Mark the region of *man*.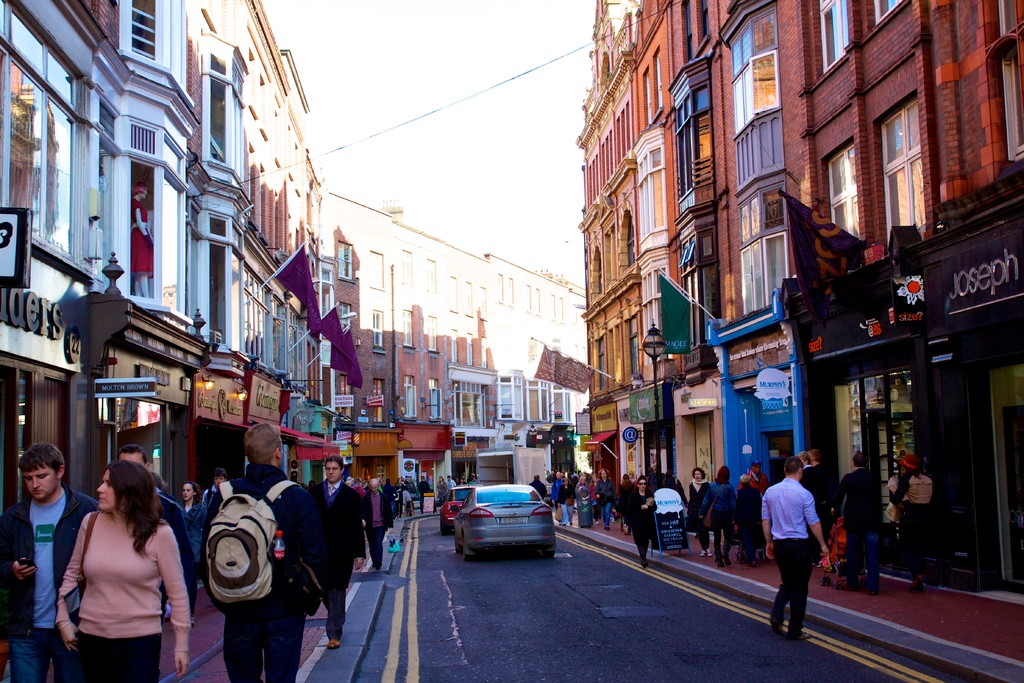
Region: box=[0, 445, 90, 682].
